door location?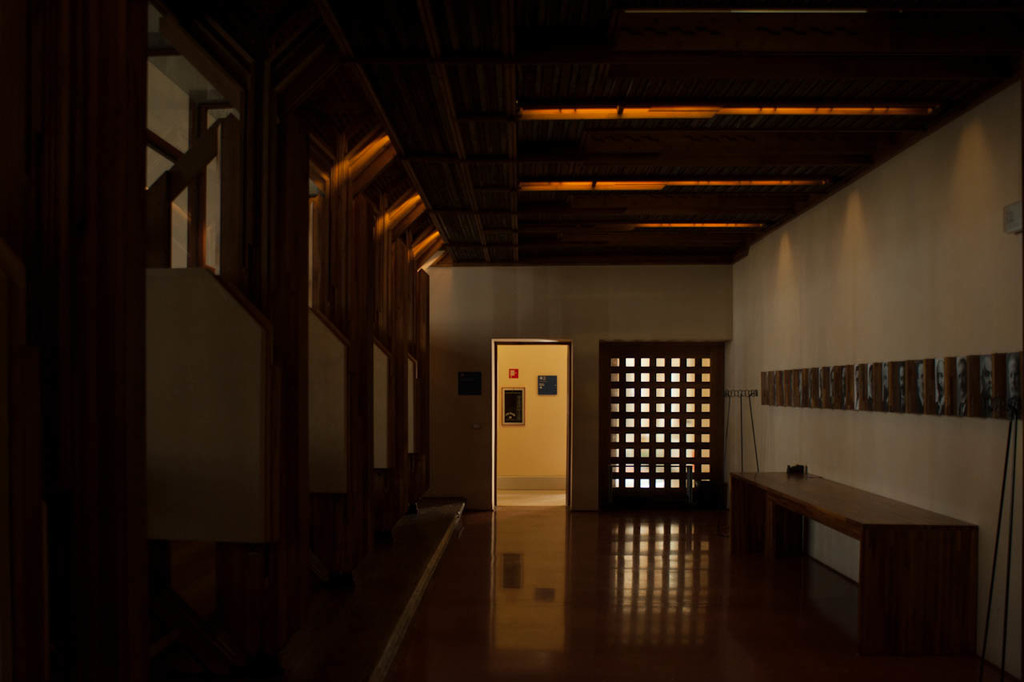
left=494, top=317, right=586, bottom=535
